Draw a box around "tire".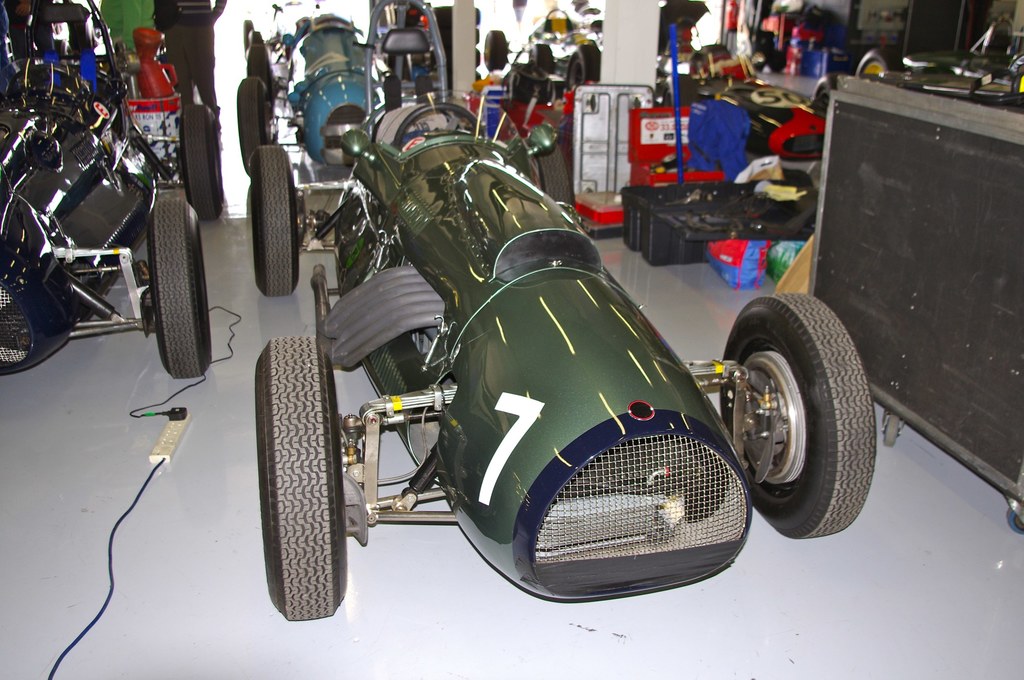
{"x1": 658, "y1": 75, "x2": 692, "y2": 109}.
